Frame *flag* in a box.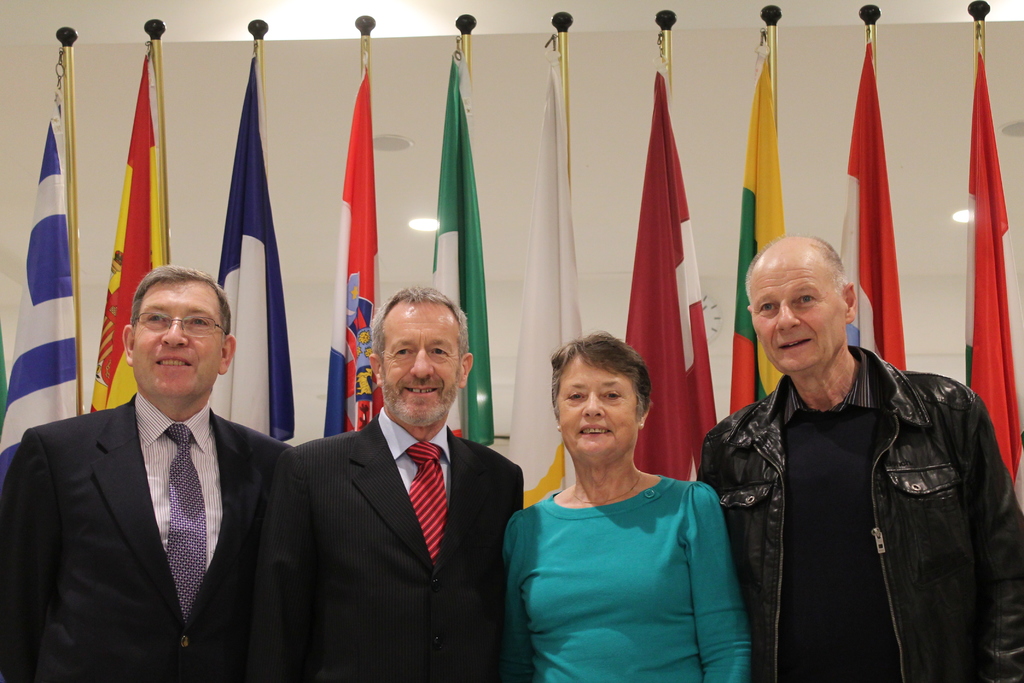
BBox(513, 62, 596, 513).
